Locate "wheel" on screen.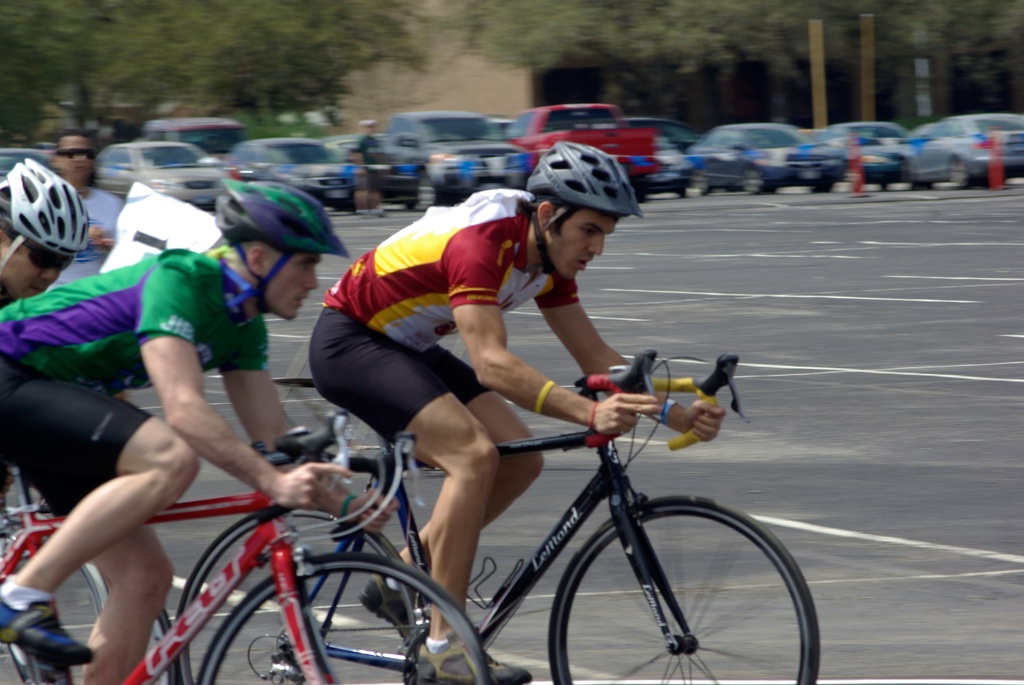
On screen at <bbox>743, 166, 764, 194</bbox>.
